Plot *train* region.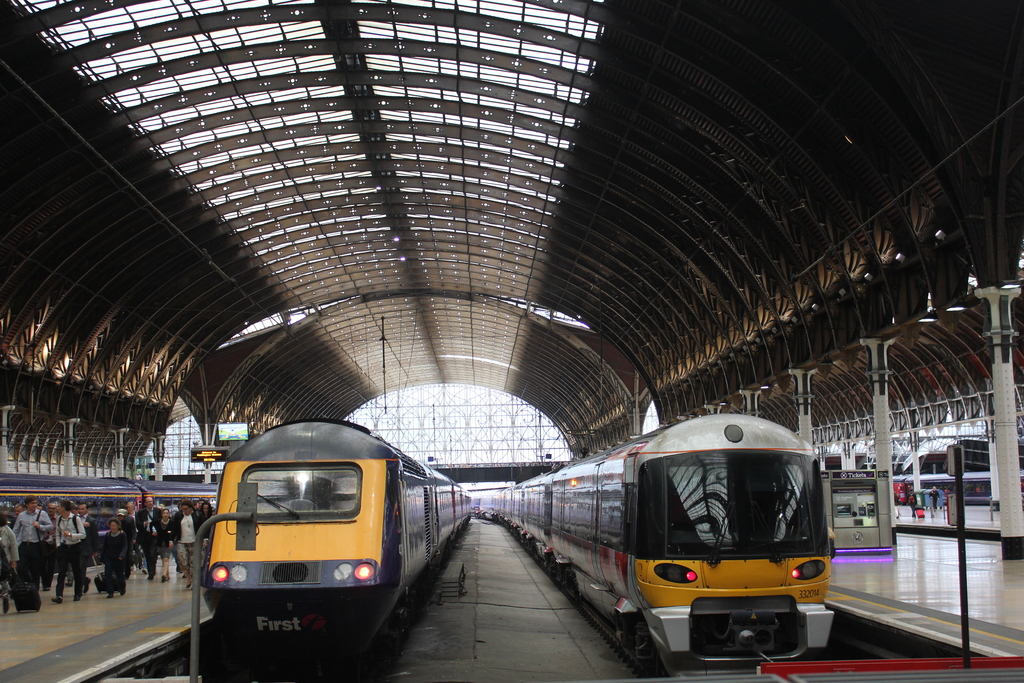
Plotted at (left=203, top=420, right=475, bottom=682).
